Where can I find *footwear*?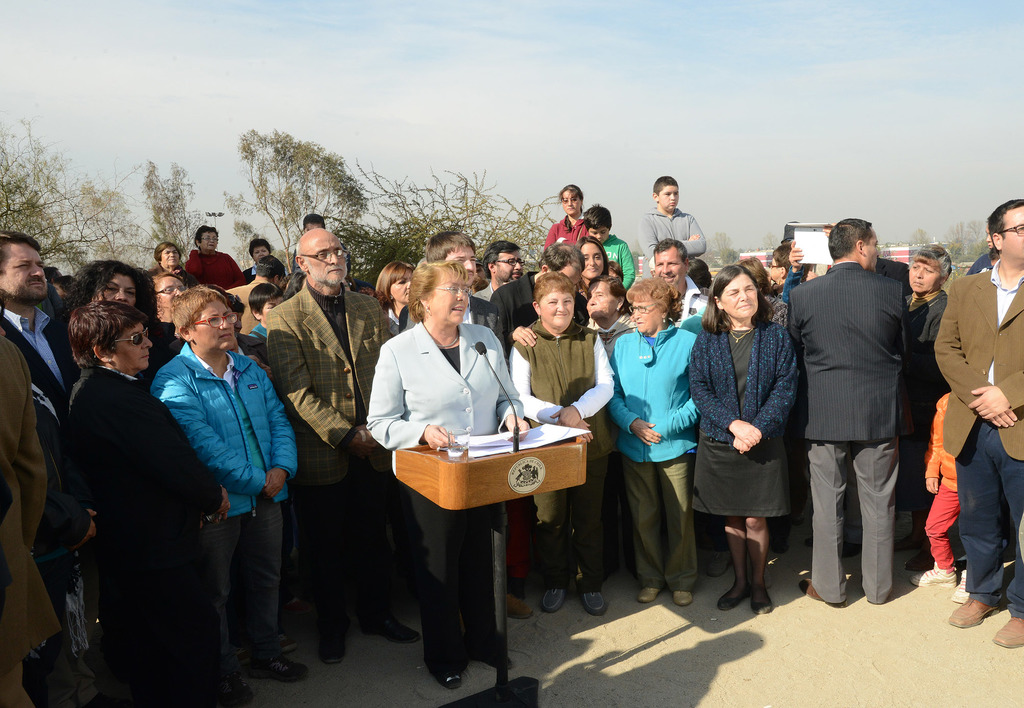
You can find it at detection(578, 595, 608, 618).
